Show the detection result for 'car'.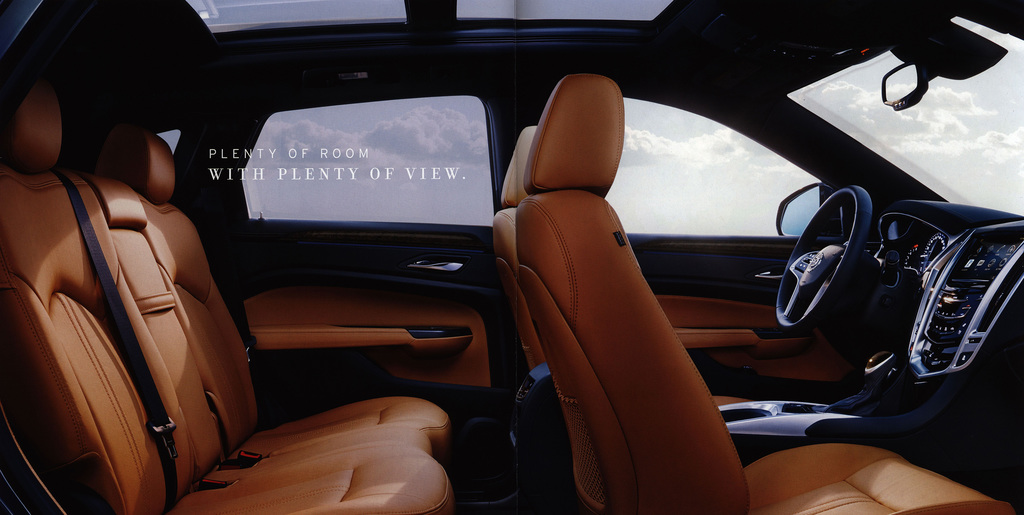
{"left": 0, "top": 0, "right": 1023, "bottom": 514}.
